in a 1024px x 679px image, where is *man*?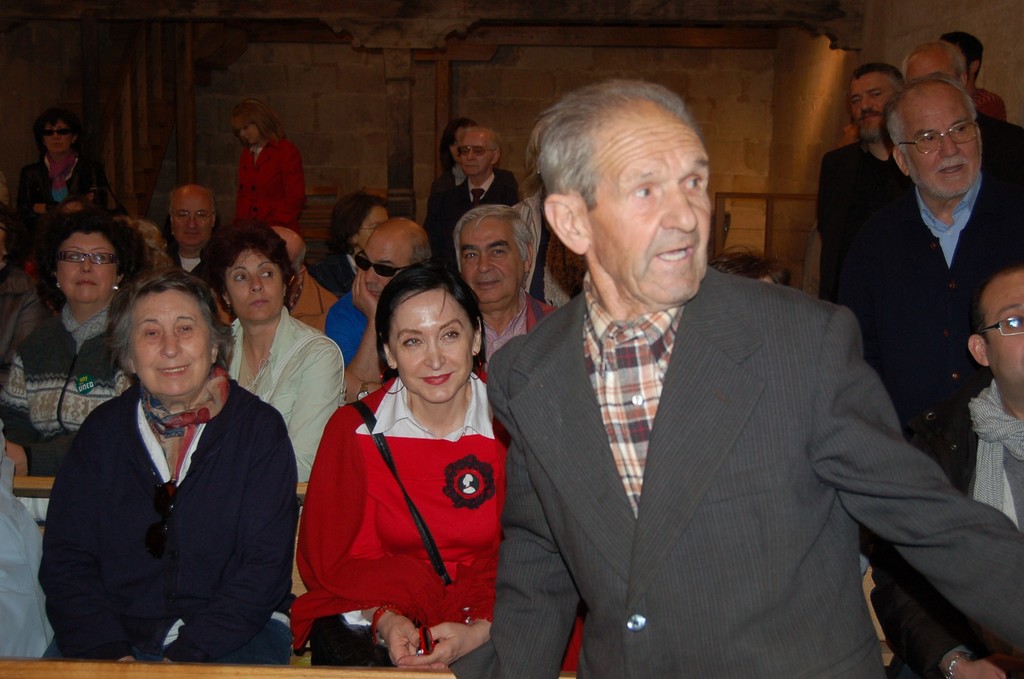
bbox=[161, 184, 215, 285].
